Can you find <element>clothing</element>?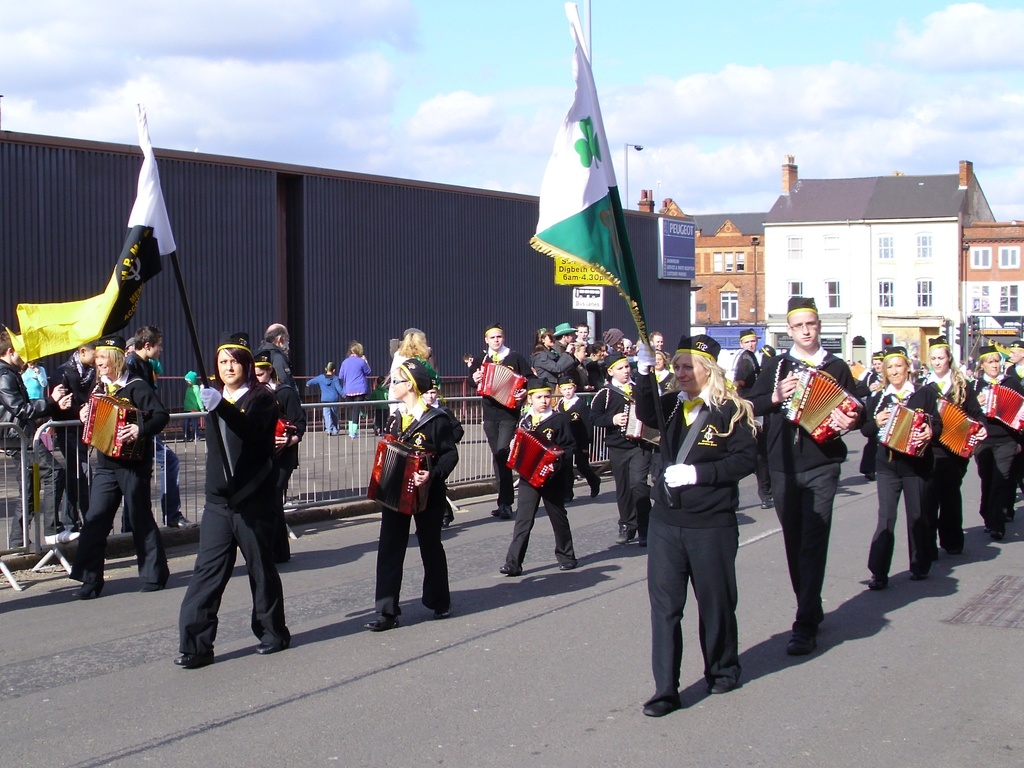
Yes, bounding box: l=266, t=332, r=307, b=417.
